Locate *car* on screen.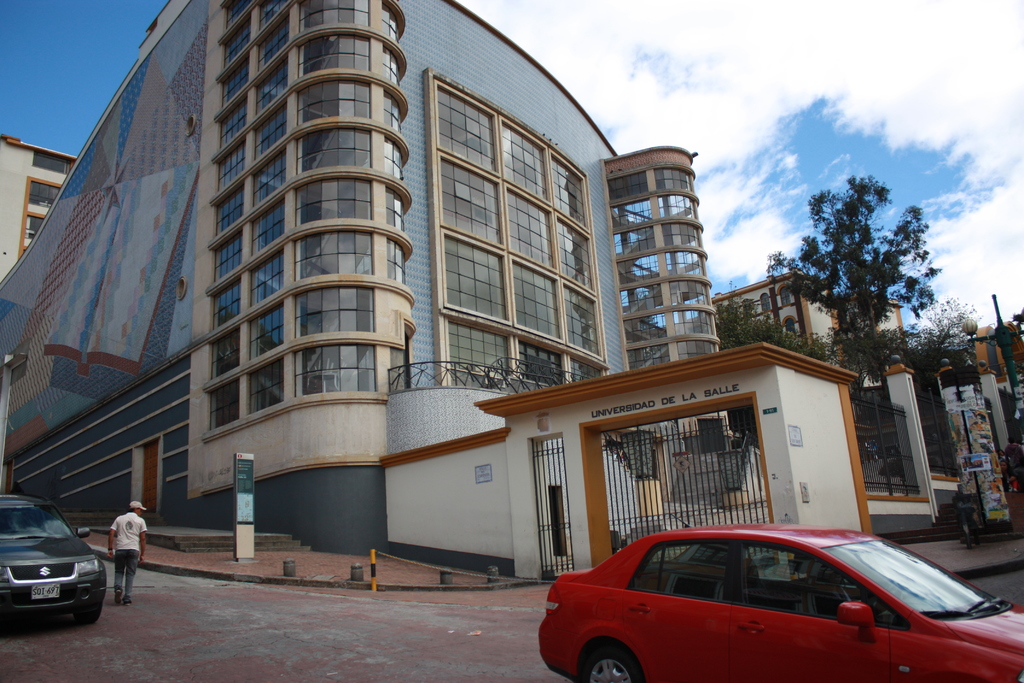
On screen at left=536, top=523, right=1023, bottom=682.
